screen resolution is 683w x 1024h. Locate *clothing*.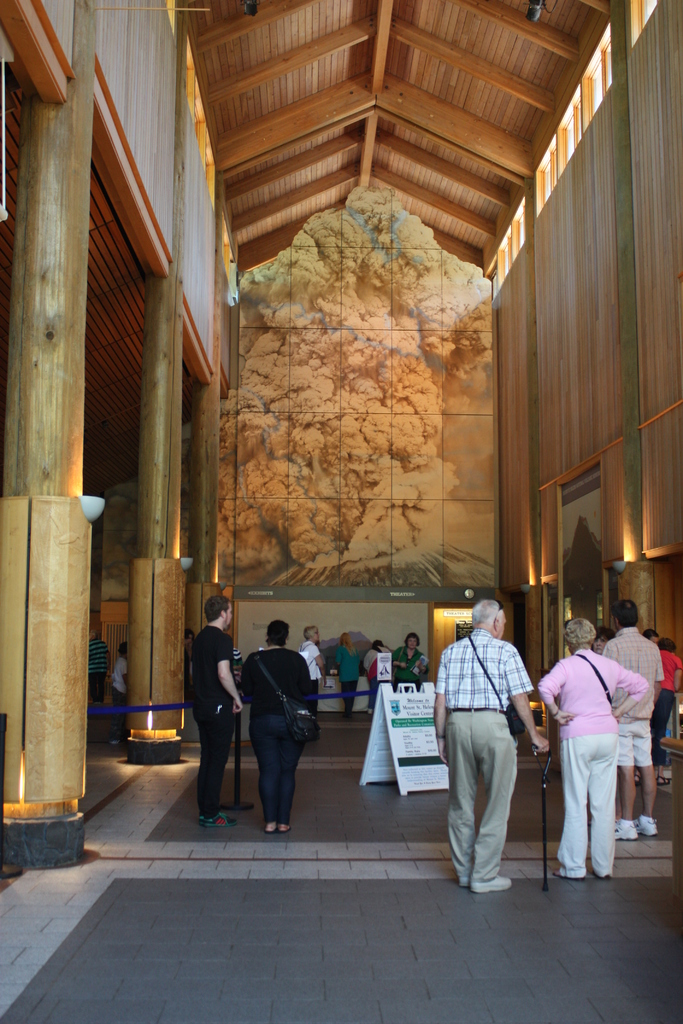
614:631:655:776.
